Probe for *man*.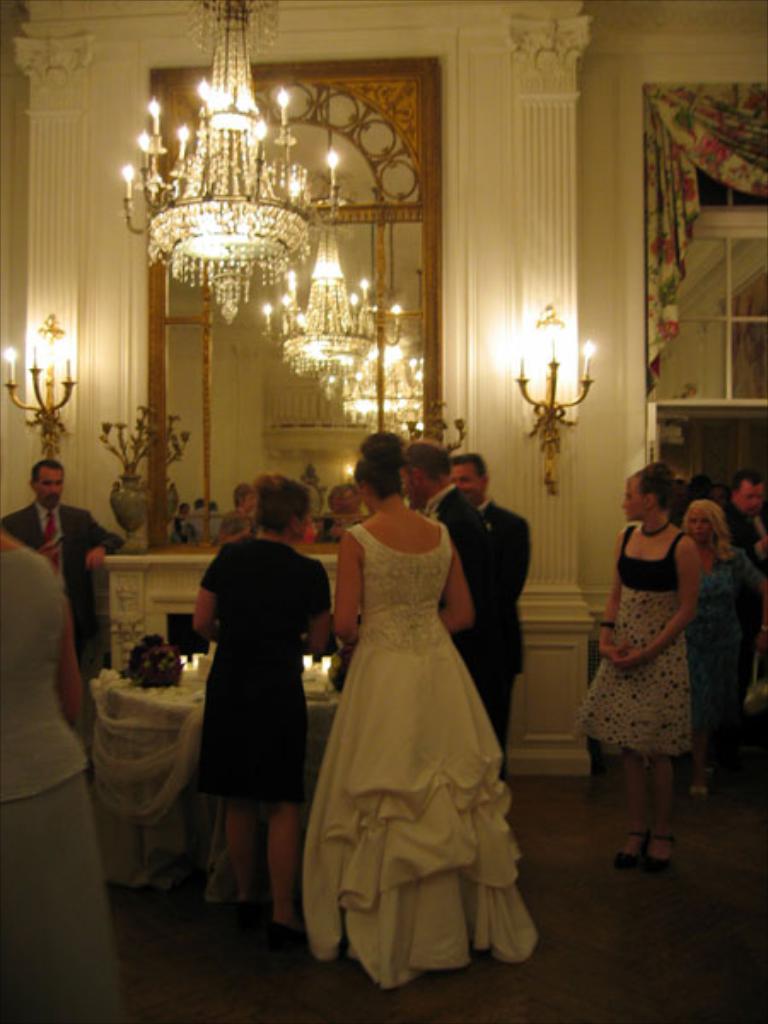
Probe result: 712, 471, 766, 567.
